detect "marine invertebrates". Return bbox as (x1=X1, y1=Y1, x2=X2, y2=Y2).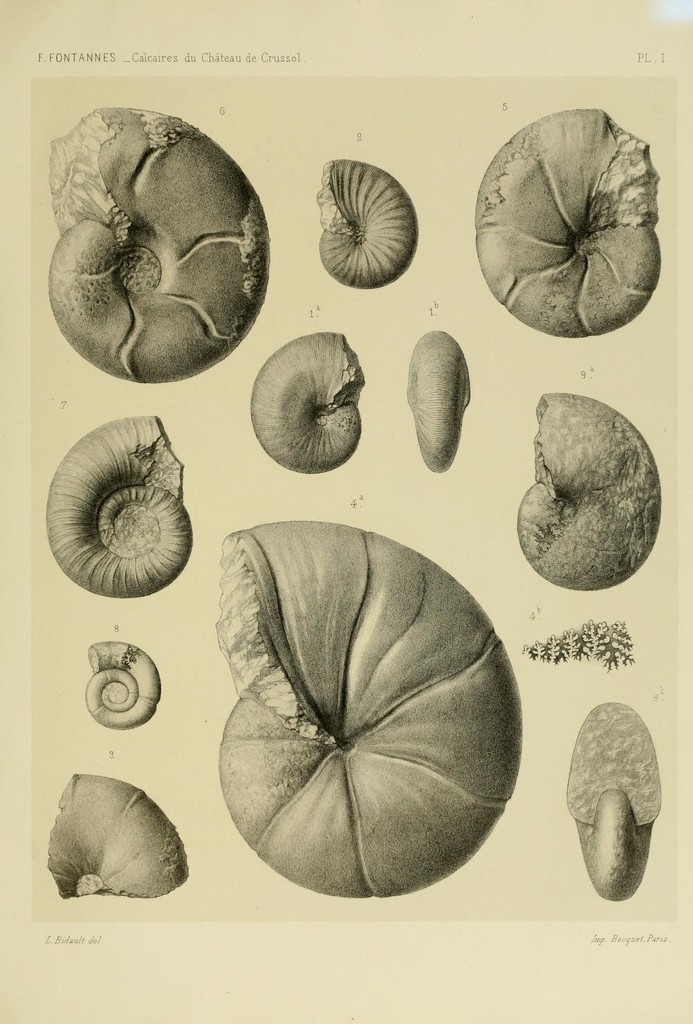
(x1=81, y1=634, x2=168, y2=734).
